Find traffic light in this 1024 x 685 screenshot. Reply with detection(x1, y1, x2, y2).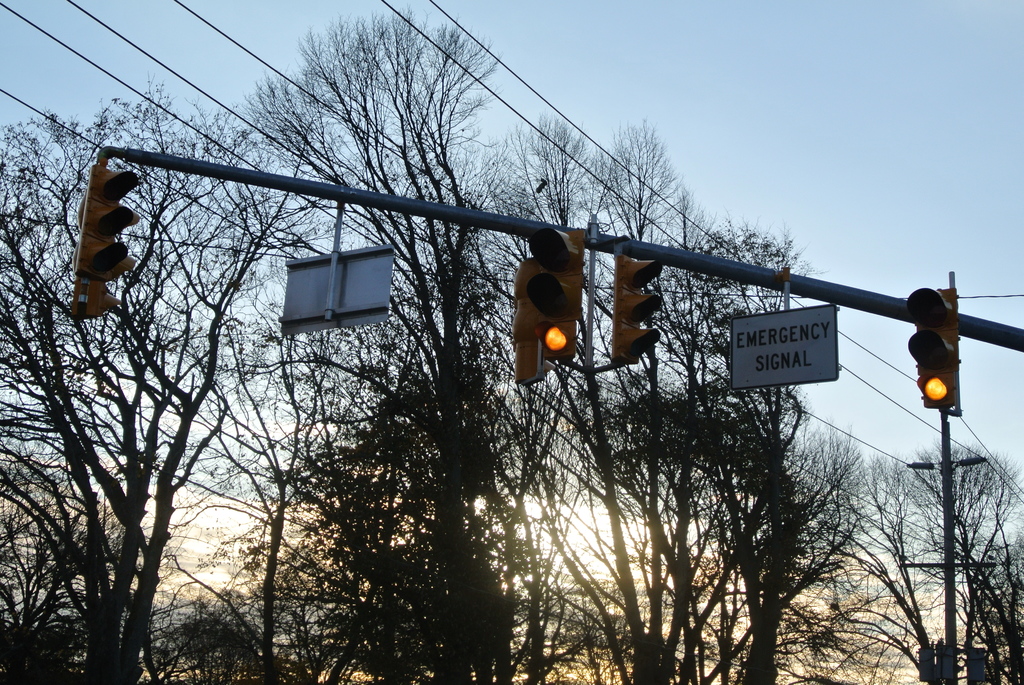
detection(906, 286, 957, 412).
